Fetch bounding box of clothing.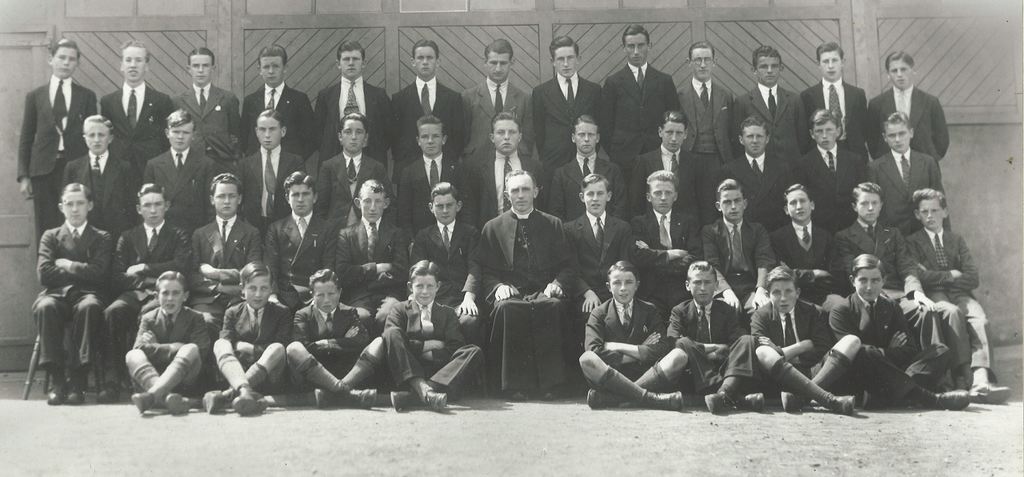
Bbox: 35/217/112/369.
